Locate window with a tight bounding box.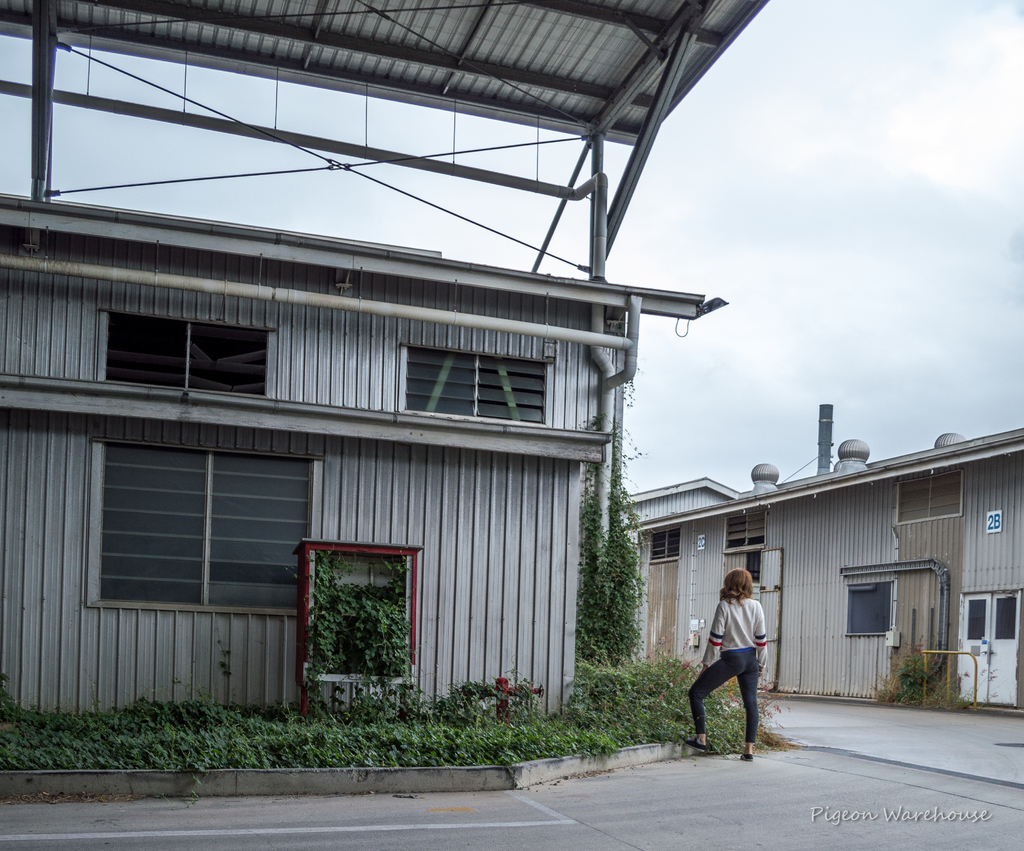
box=[643, 520, 694, 566].
